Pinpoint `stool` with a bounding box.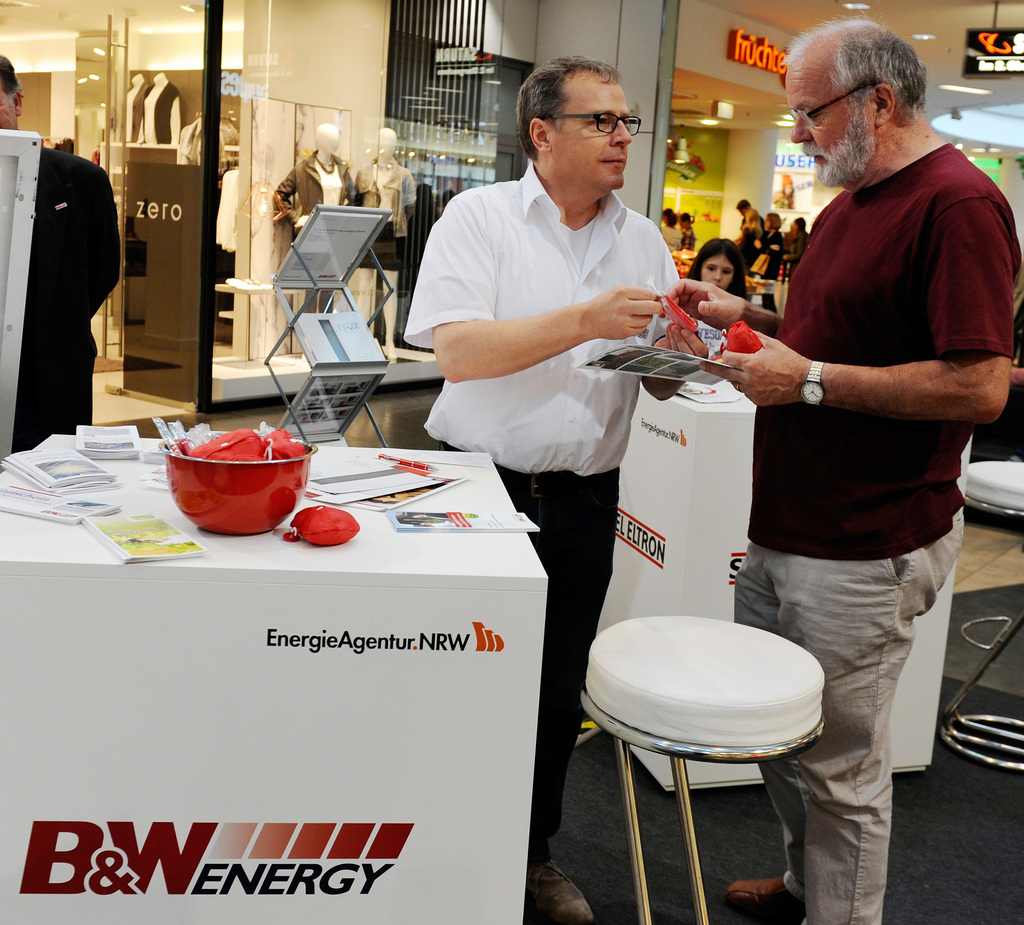
<box>578,616,827,924</box>.
